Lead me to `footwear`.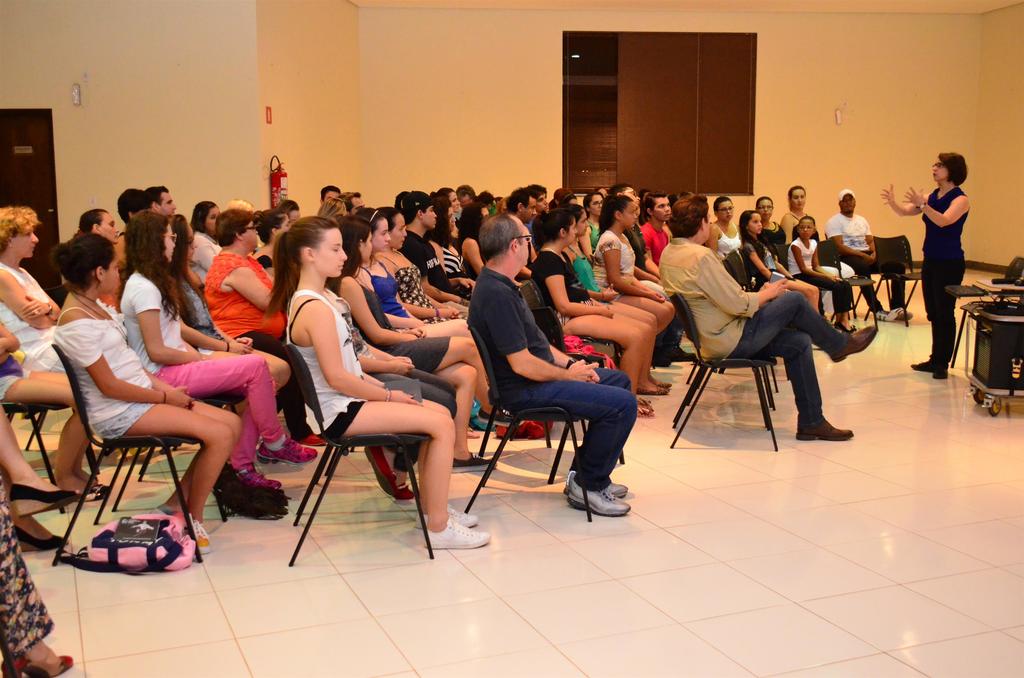
Lead to <bbox>449, 451, 496, 472</bbox>.
